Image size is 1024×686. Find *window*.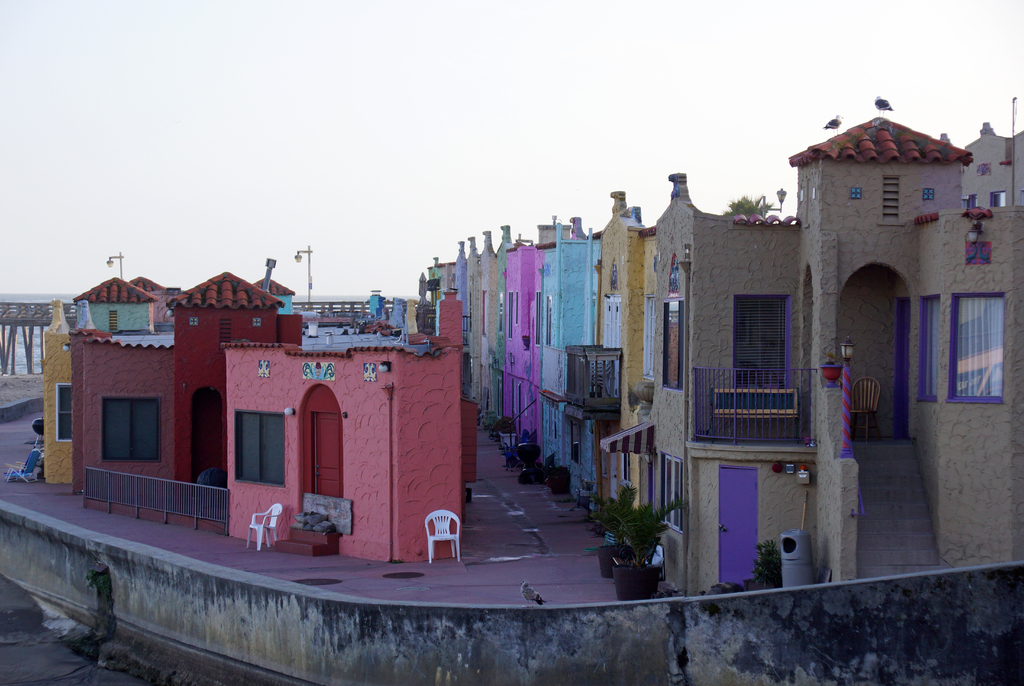
(left=54, top=379, right=76, bottom=445).
